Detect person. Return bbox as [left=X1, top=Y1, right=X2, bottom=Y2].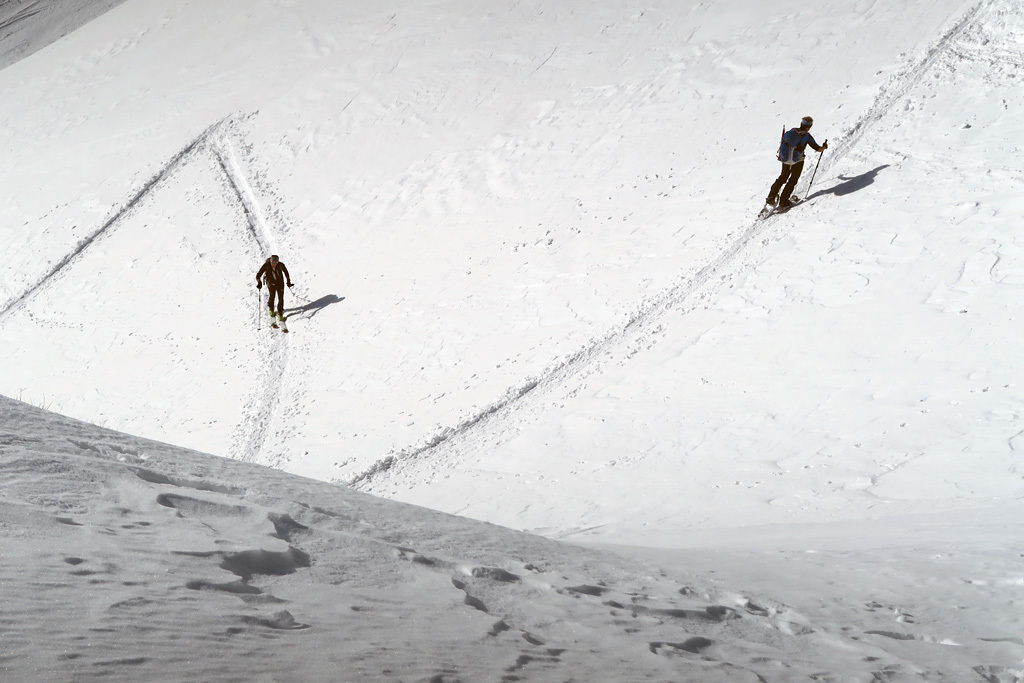
[left=761, top=109, right=827, bottom=208].
